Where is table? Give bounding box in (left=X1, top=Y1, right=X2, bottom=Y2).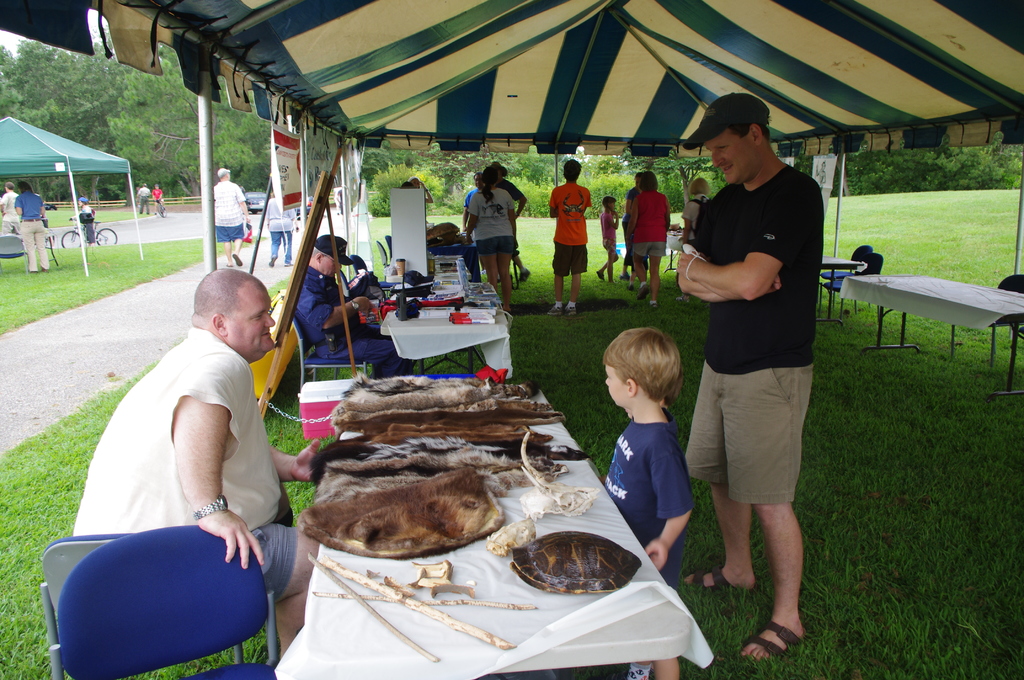
(left=664, top=219, right=686, bottom=270).
